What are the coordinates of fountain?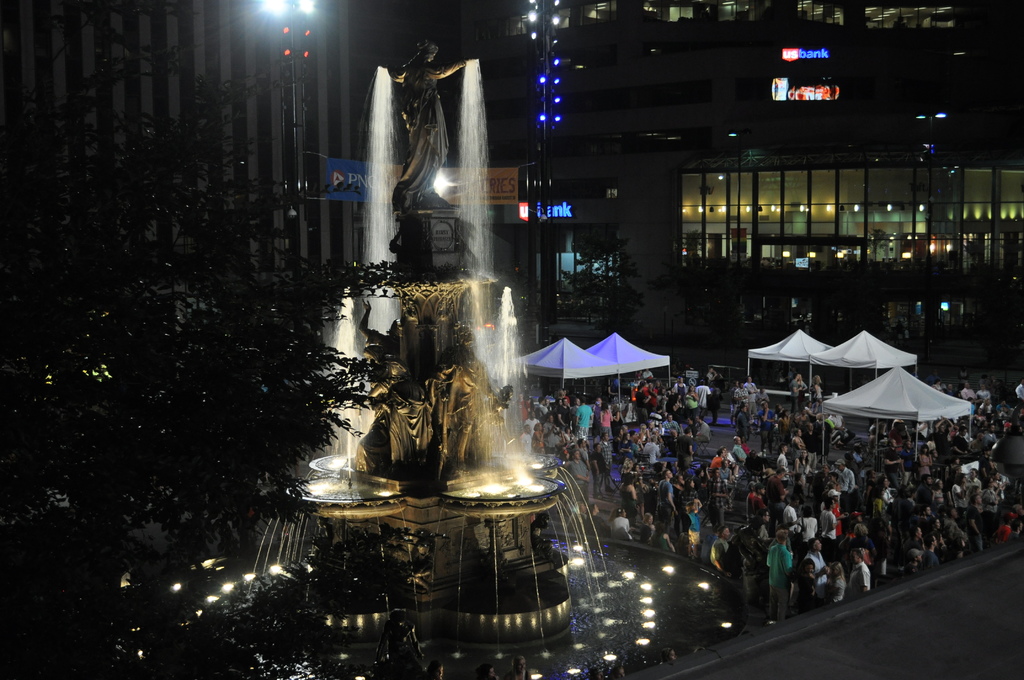
(left=231, top=4, right=673, bottom=679).
